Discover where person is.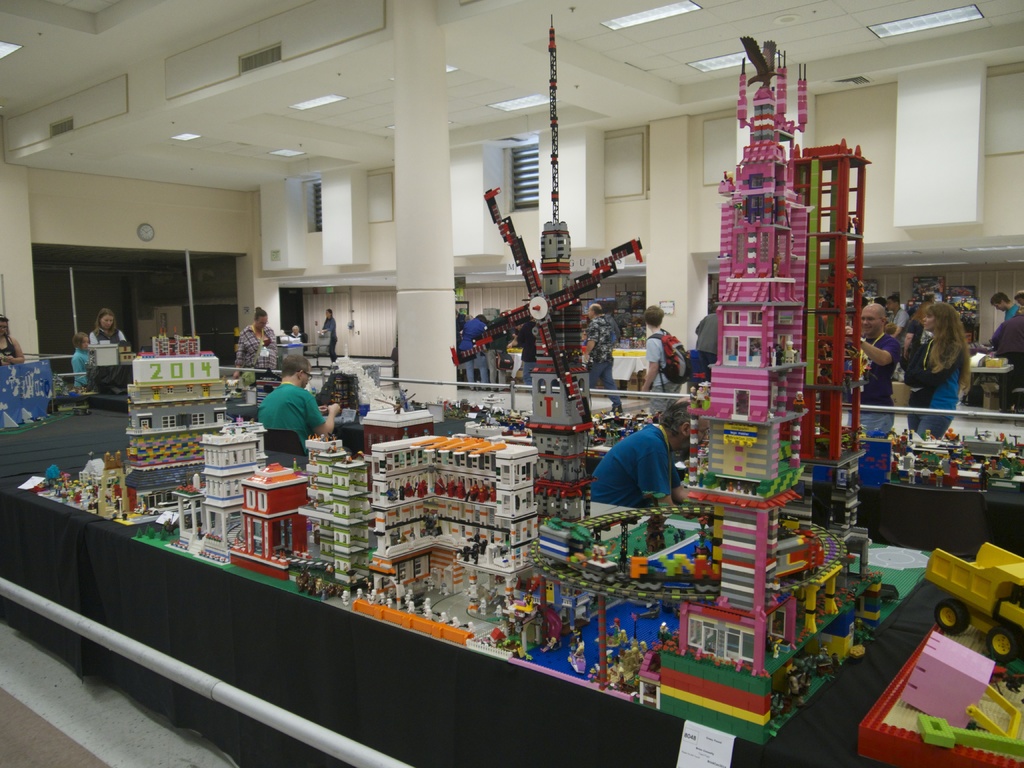
Discovered at locate(638, 301, 687, 399).
